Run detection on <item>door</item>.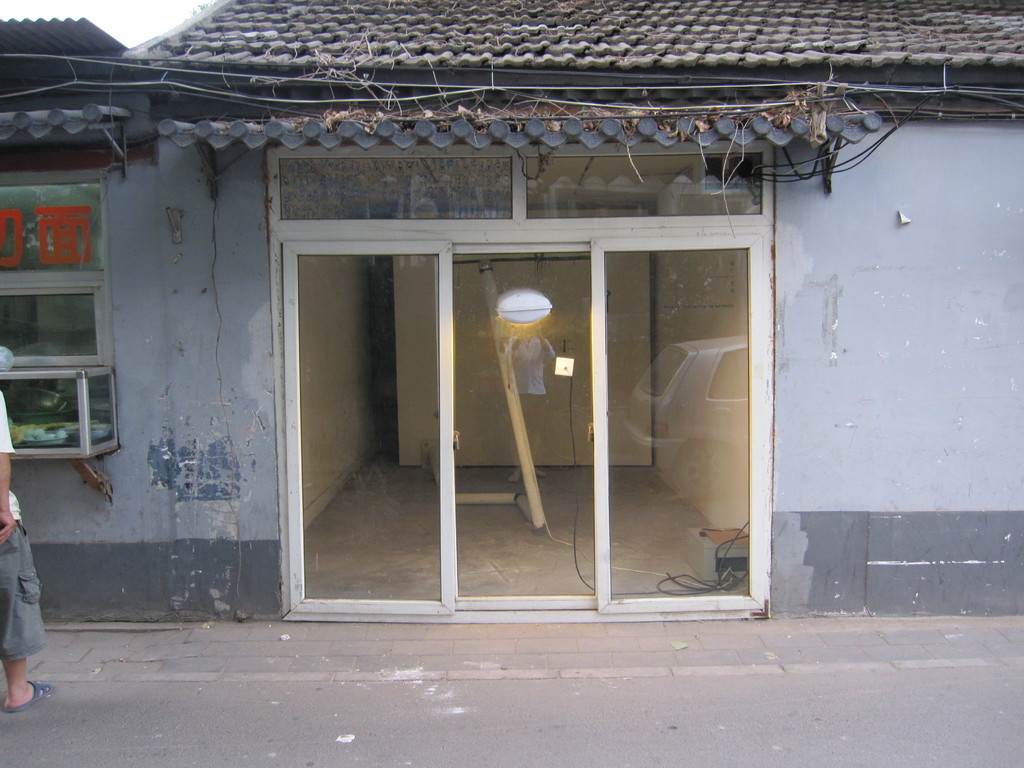
Result: [432, 240, 598, 611].
